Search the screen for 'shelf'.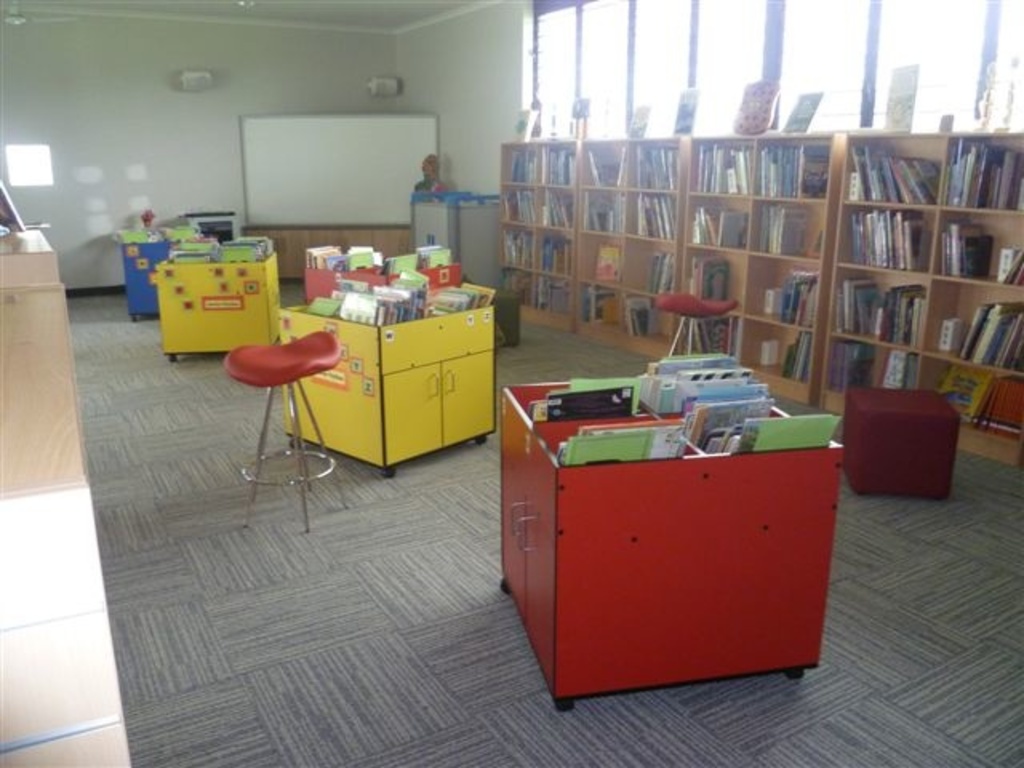
Found at {"left": 566, "top": 280, "right": 632, "bottom": 326}.
